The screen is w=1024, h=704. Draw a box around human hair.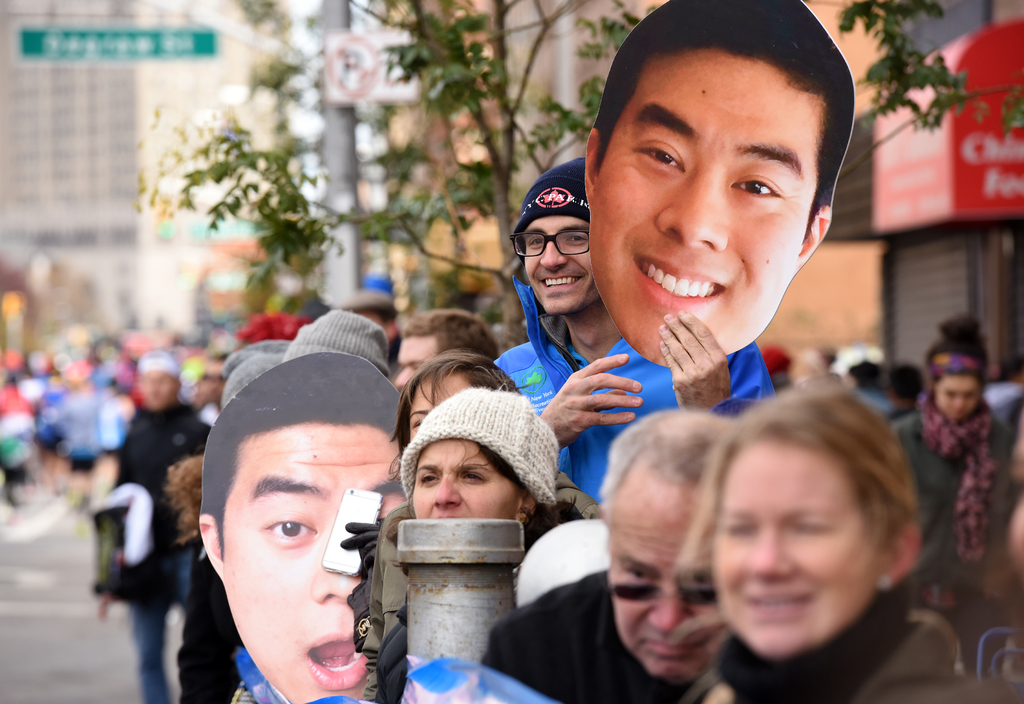
select_region(589, 0, 858, 241).
